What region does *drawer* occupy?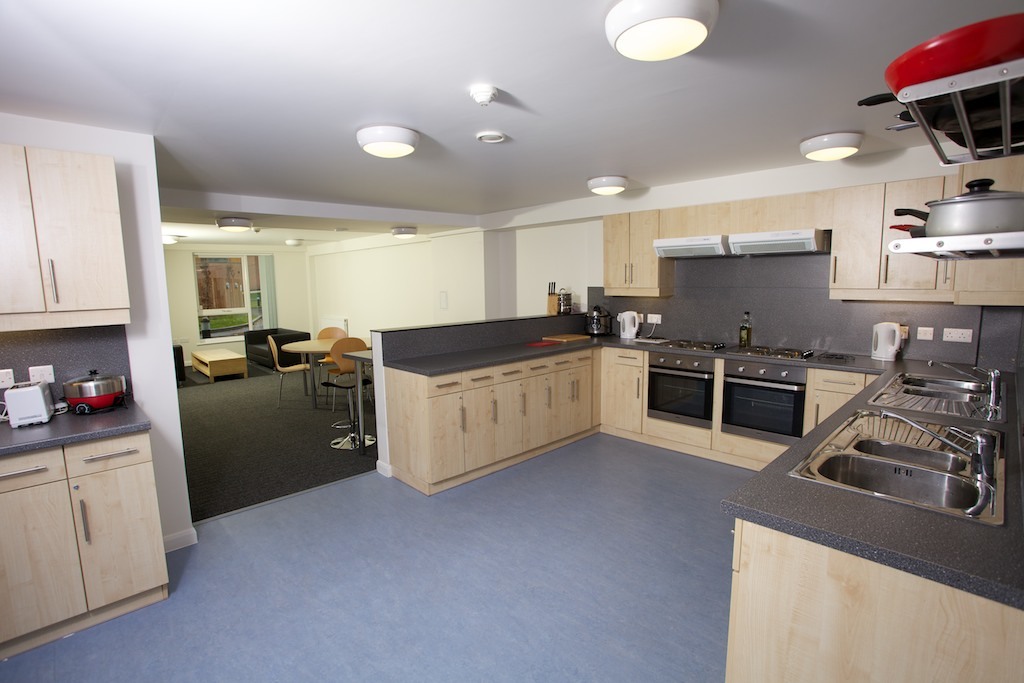
rect(601, 348, 643, 370).
